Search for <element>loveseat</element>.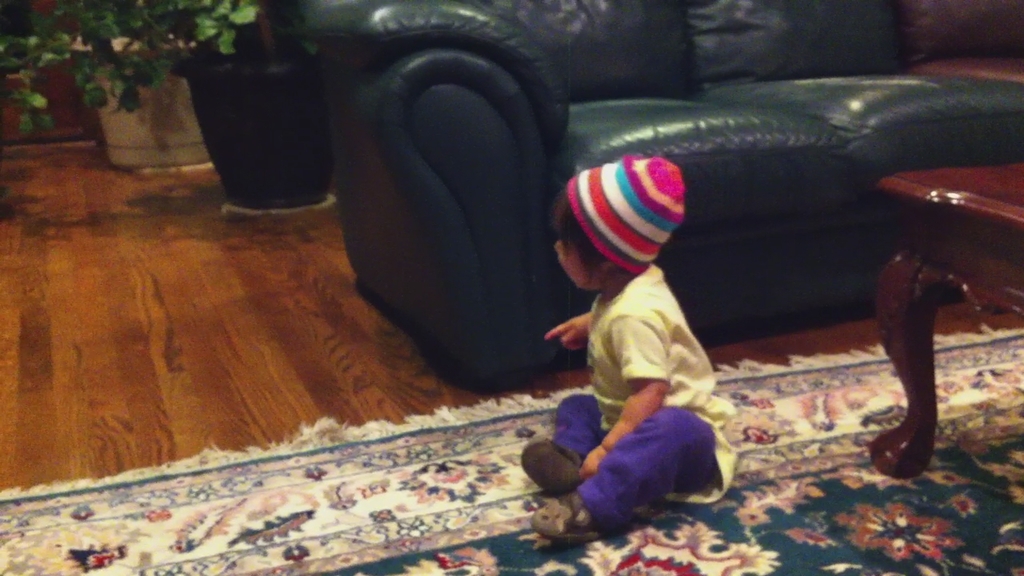
Found at select_region(338, 38, 1023, 479).
